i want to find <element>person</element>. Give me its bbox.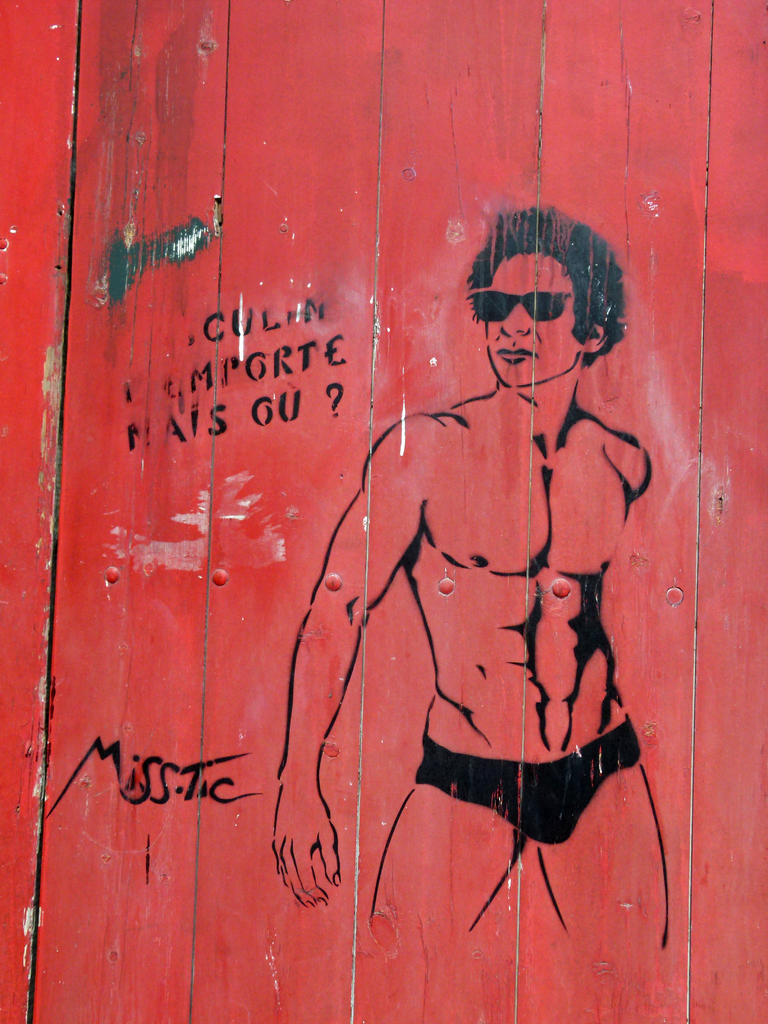
122 135 655 1023.
